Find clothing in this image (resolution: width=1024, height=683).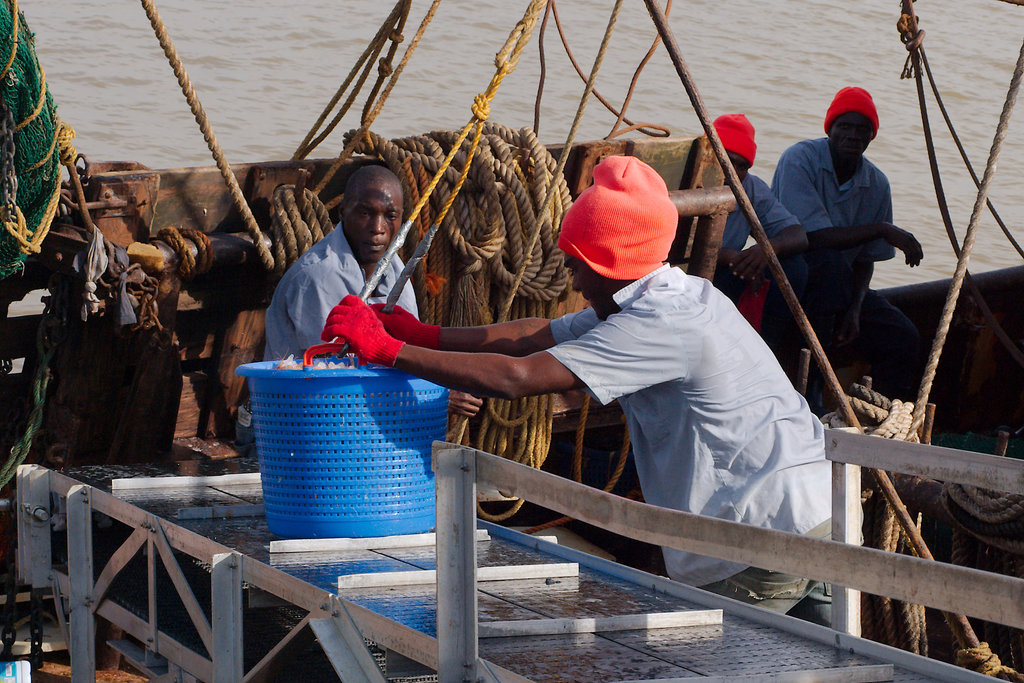
x1=769 y1=136 x2=921 y2=417.
